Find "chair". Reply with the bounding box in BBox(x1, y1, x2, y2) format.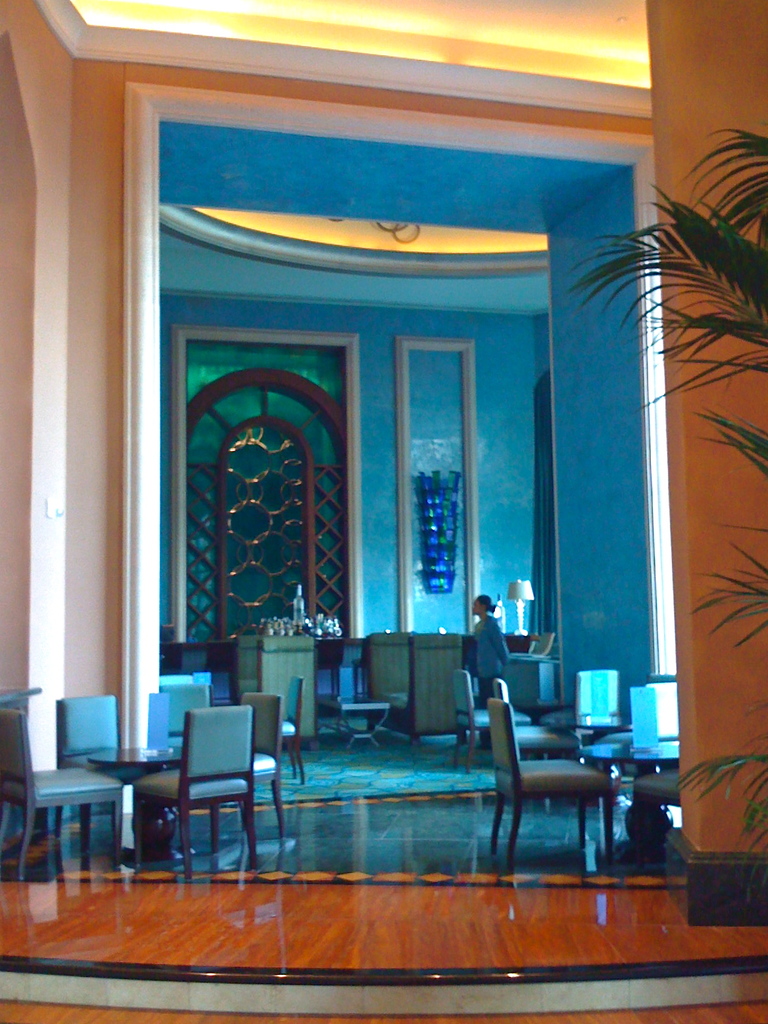
BBox(579, 670, 619, 750).
